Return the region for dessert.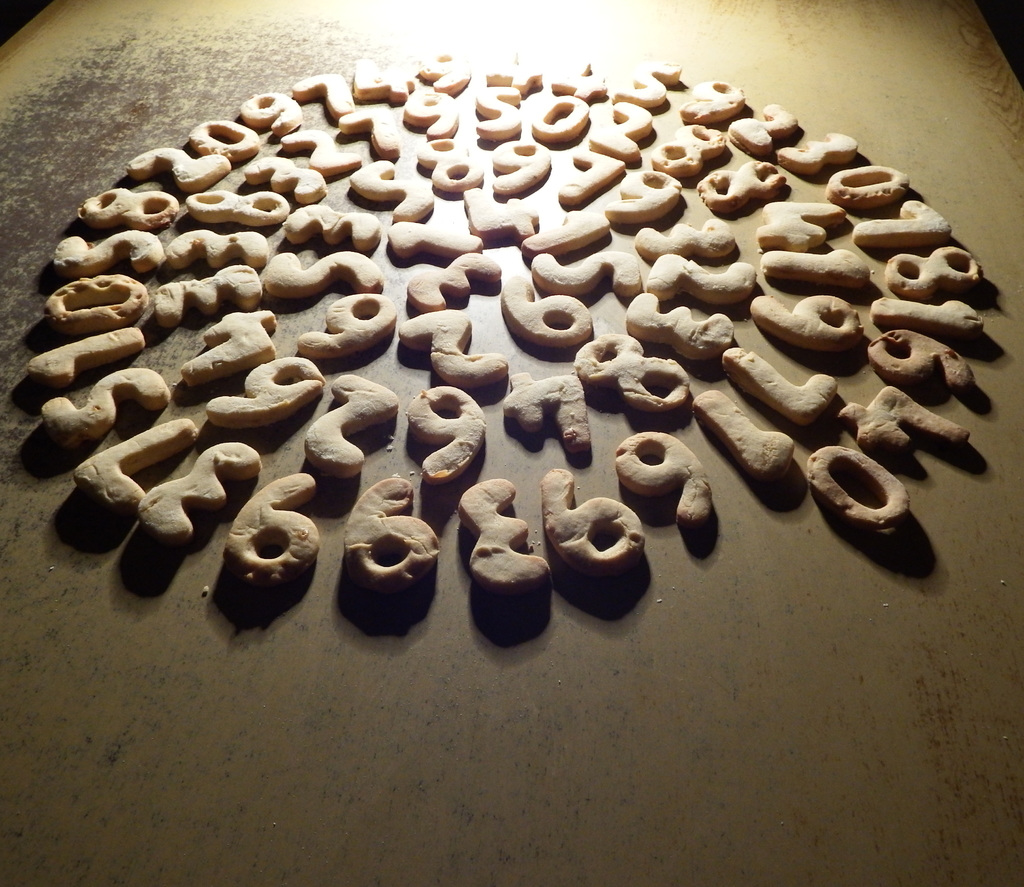
<bbox>823, 163, 913, 216</bbox>.
